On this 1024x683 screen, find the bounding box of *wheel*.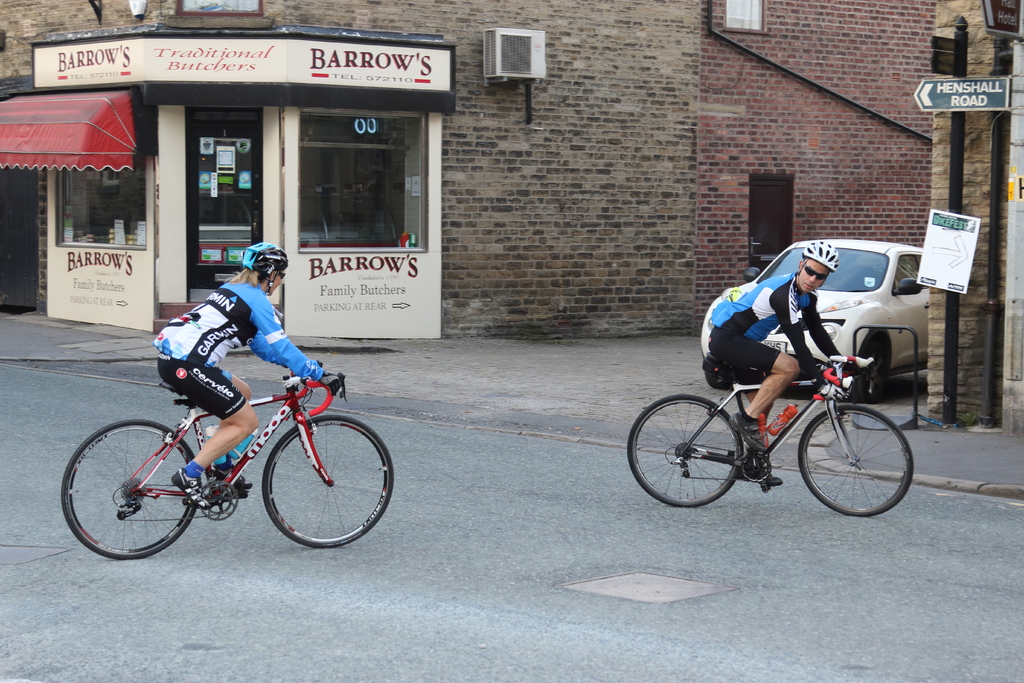
Bounding box: x1=623 y1=391 x2=744 y2=511.
